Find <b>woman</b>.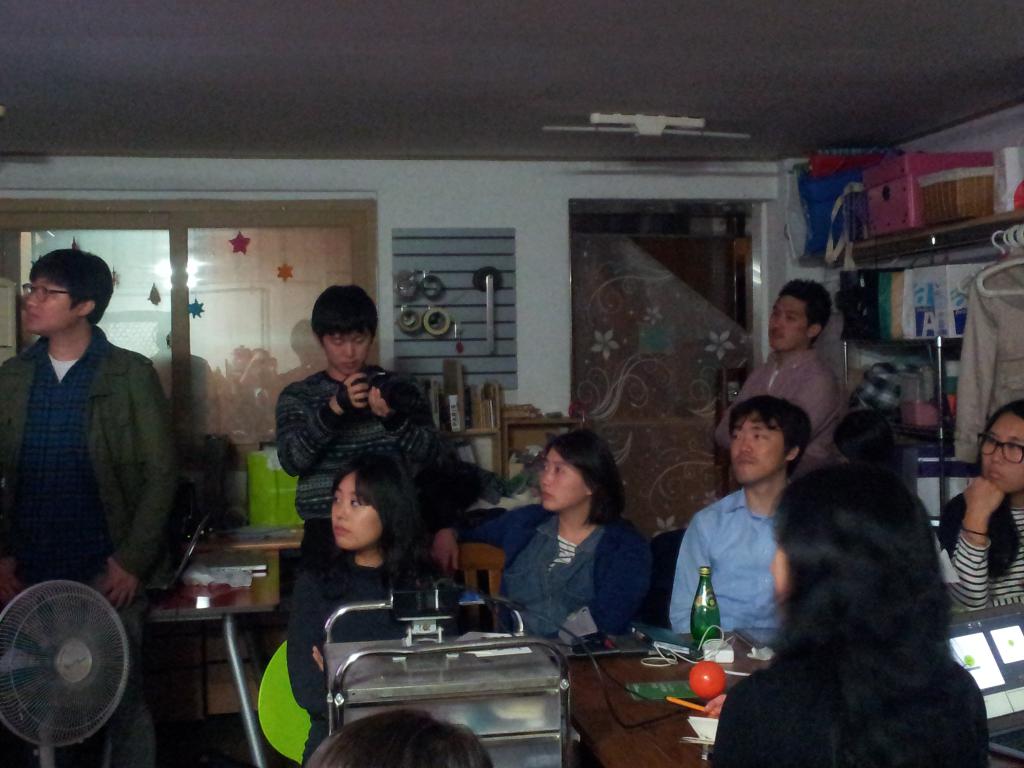
933 398 1023 621.
